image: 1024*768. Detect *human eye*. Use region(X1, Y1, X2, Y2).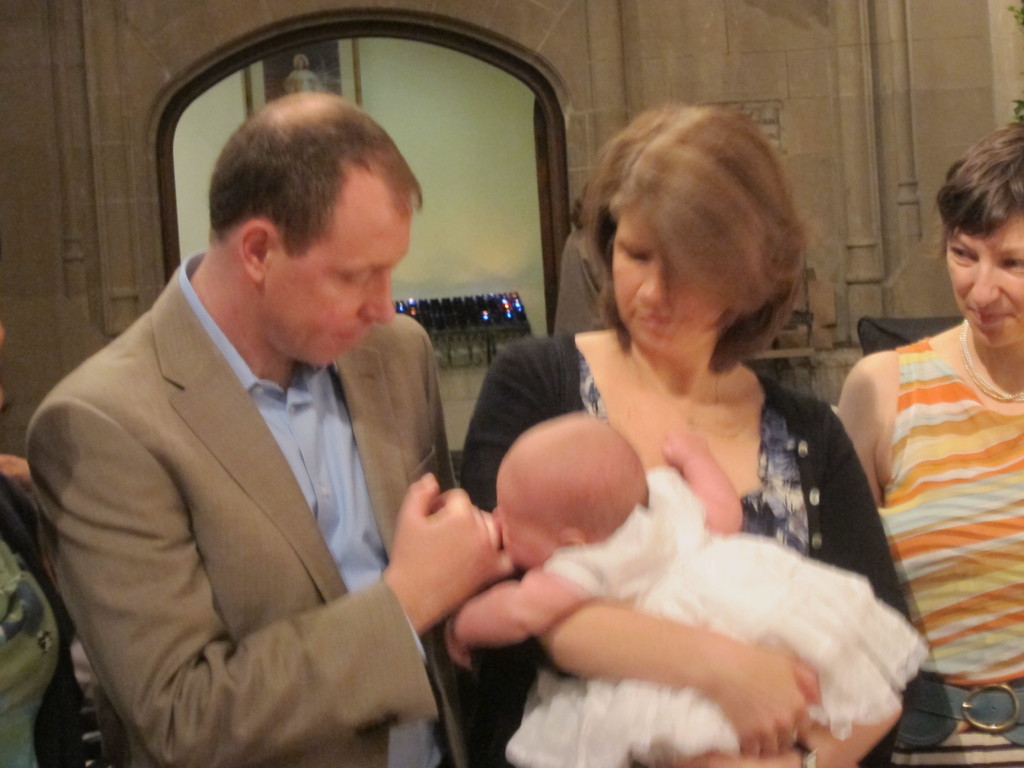
region(342, 264, 371, 291).
